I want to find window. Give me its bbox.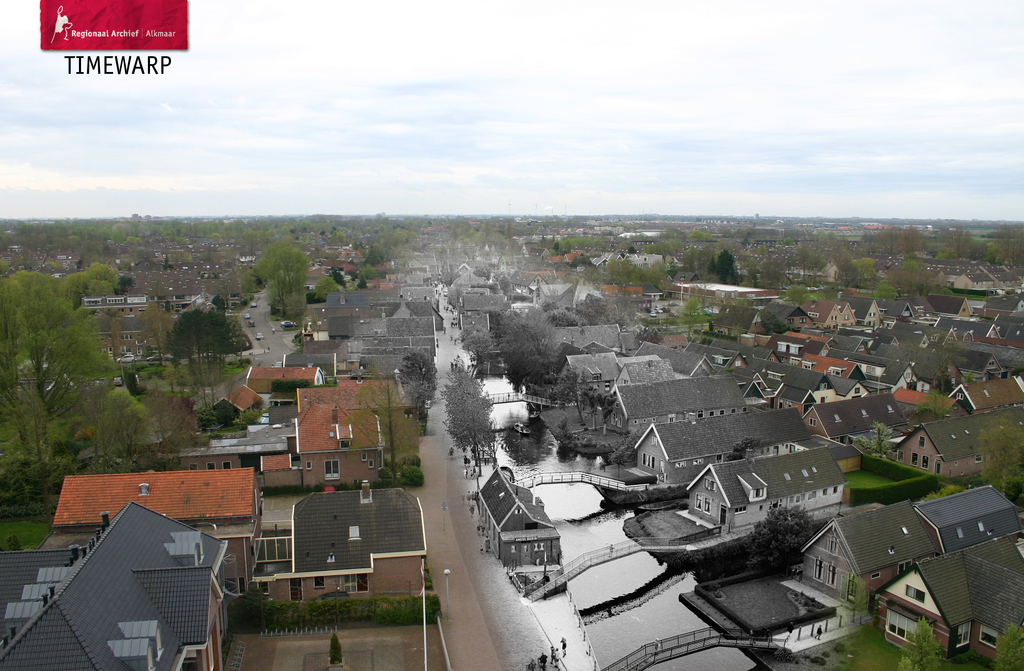
bbox(290, 579, 306, 605).
